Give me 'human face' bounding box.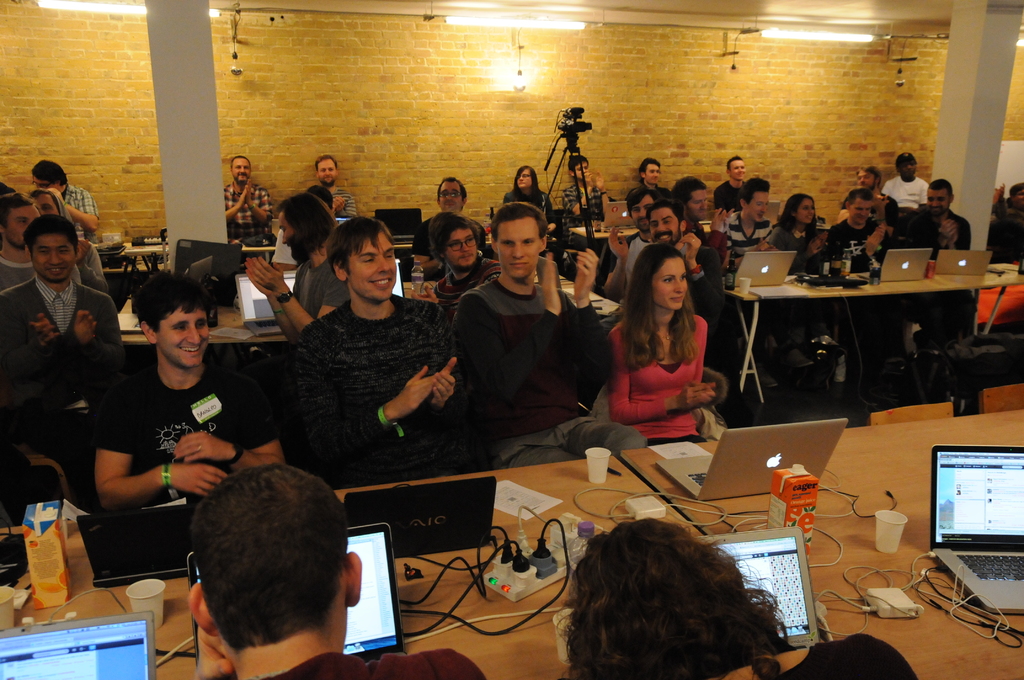
bbox(346, 234, 398, 298).
